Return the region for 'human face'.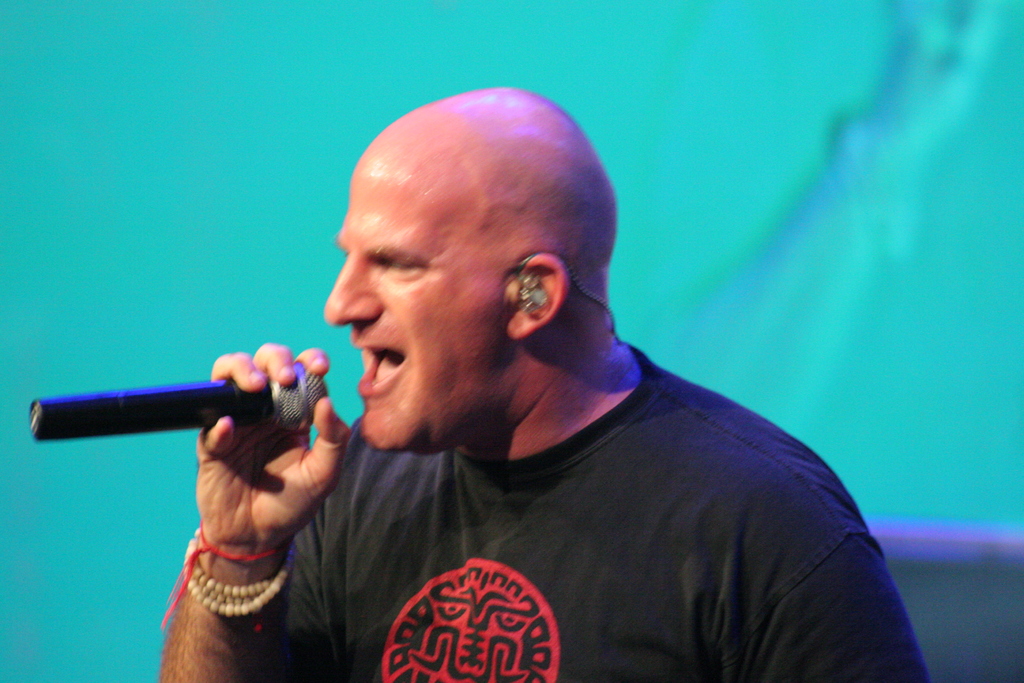
bbox=(326, 161, 511, 450).
